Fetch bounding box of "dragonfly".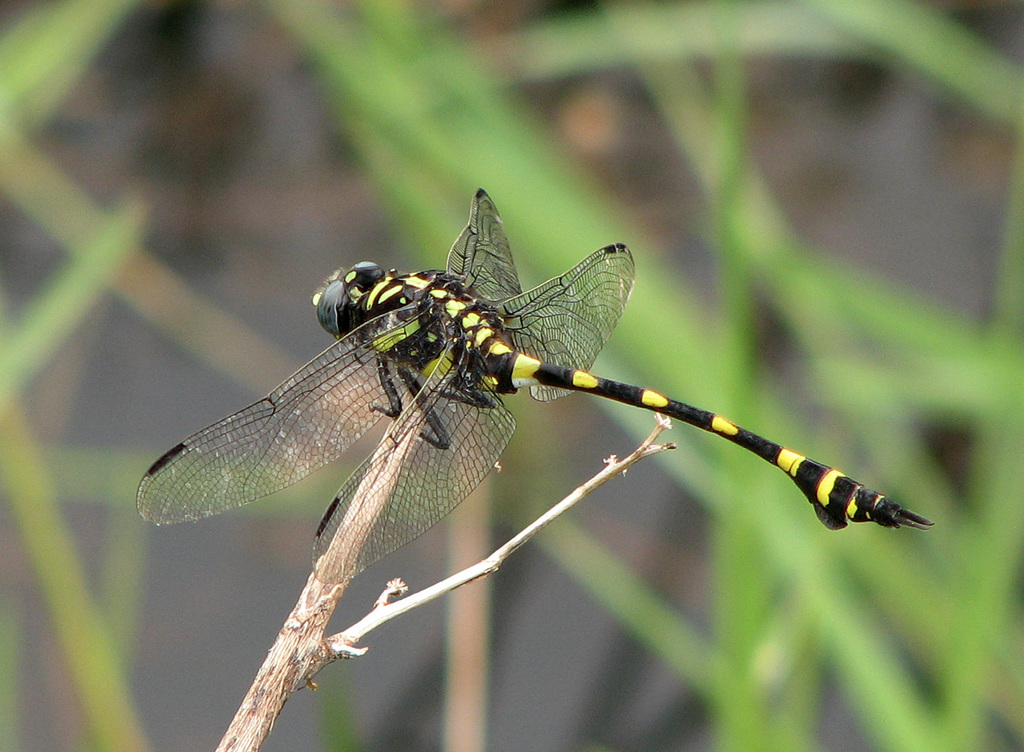
Bbox: detection(131, 181, 937, 580).
